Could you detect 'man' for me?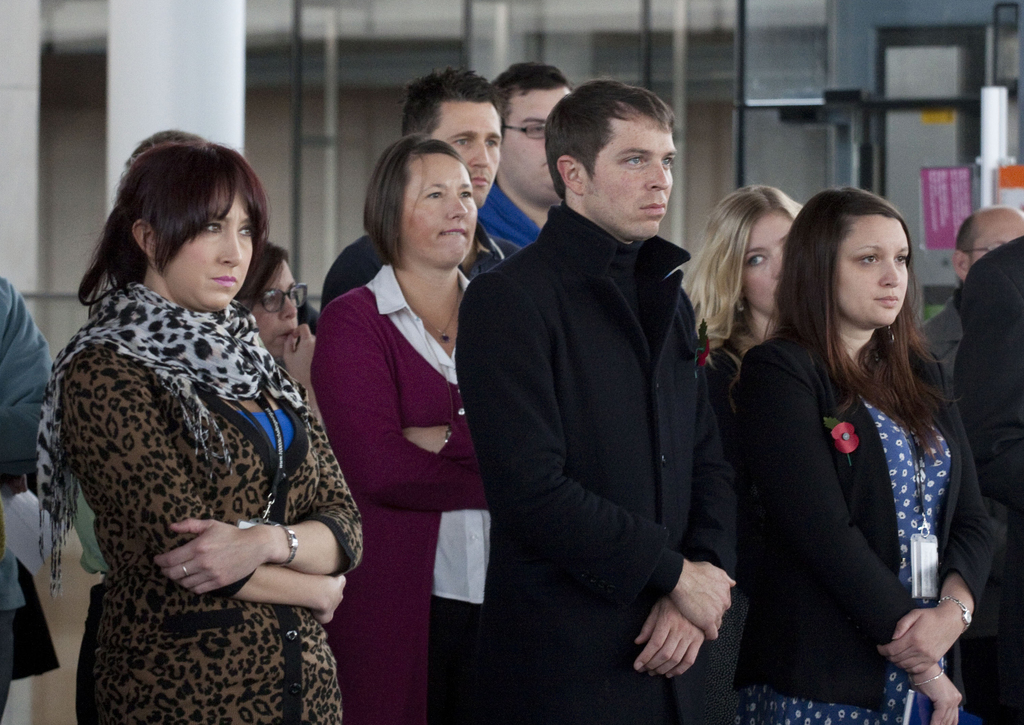
Detection result: select_region(352, 97, 719, 702).
